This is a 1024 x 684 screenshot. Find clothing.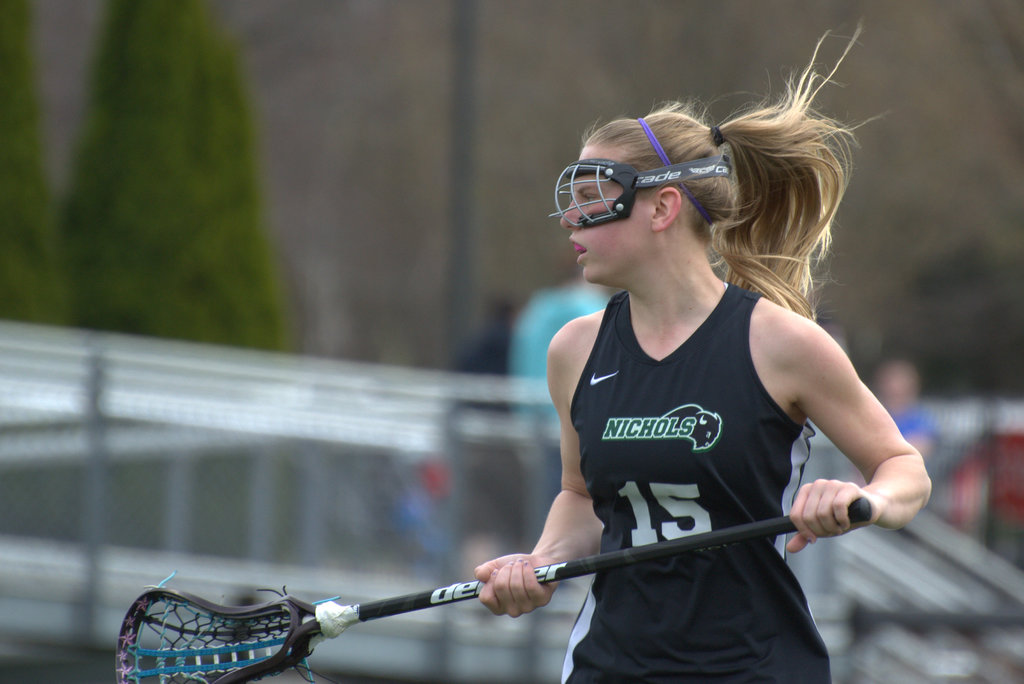
Bounding box: box=[536, 261, 879, 661].
